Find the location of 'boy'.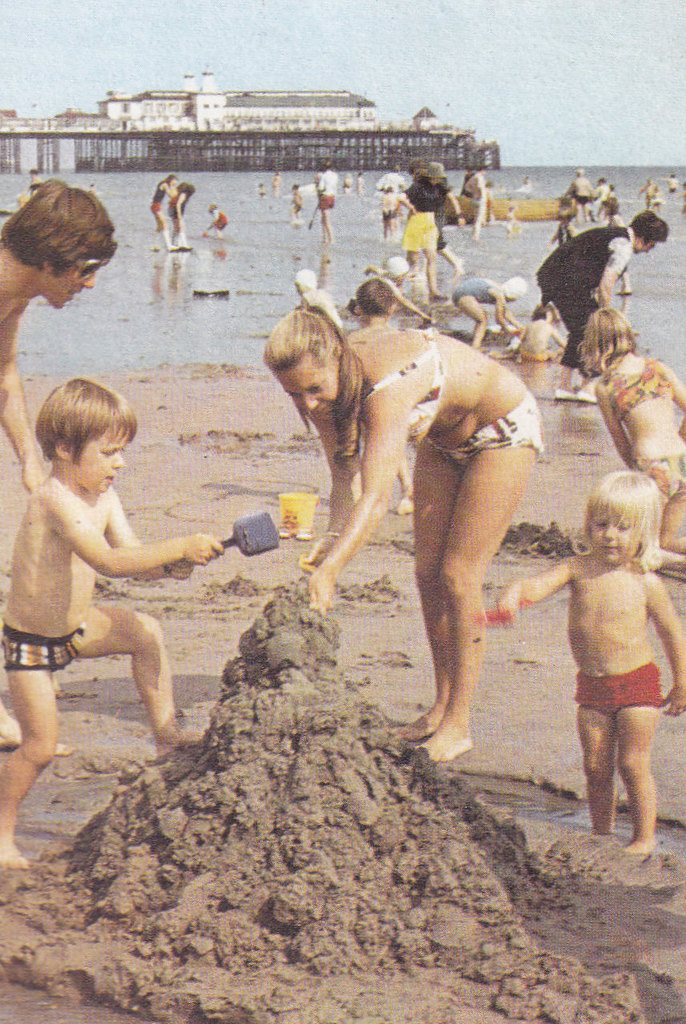
Location: x1=0 y1=378 x2=221 y2=870.
